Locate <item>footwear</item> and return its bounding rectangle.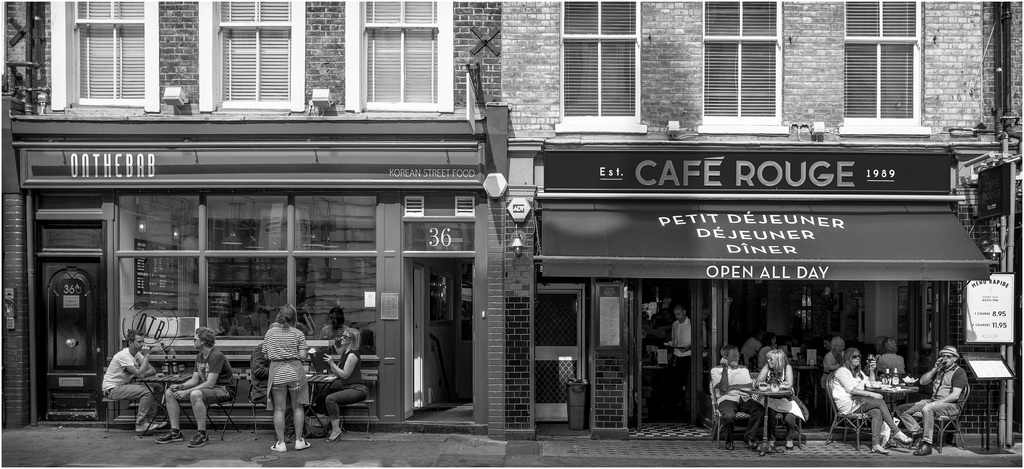
box=[149, 425, 180, 447].
